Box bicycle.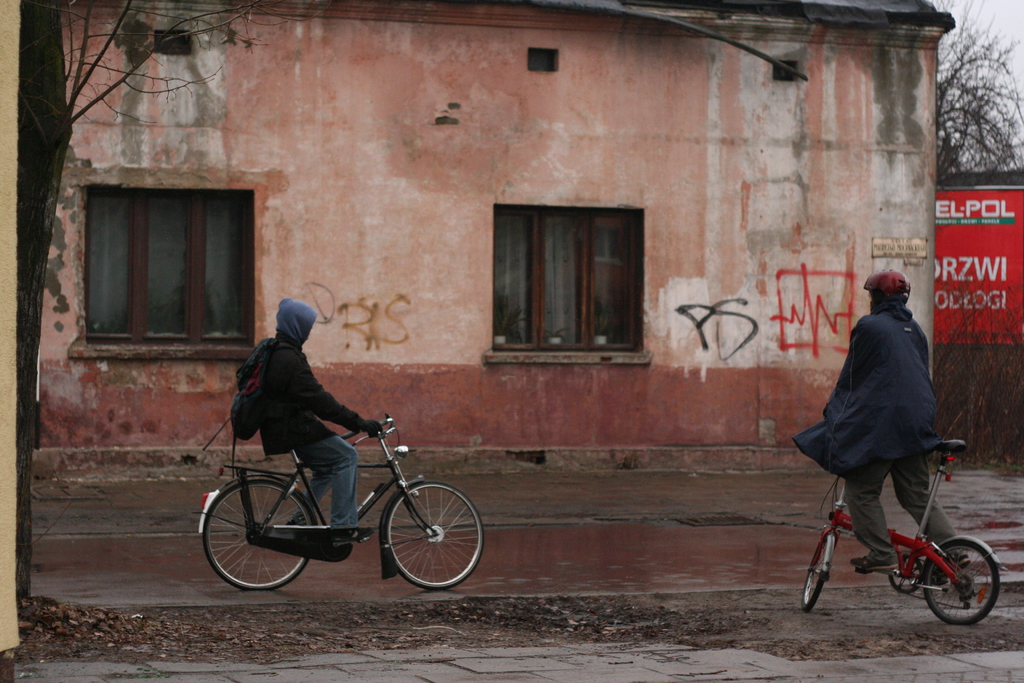
select_region(803, 438, 1007, 626).
